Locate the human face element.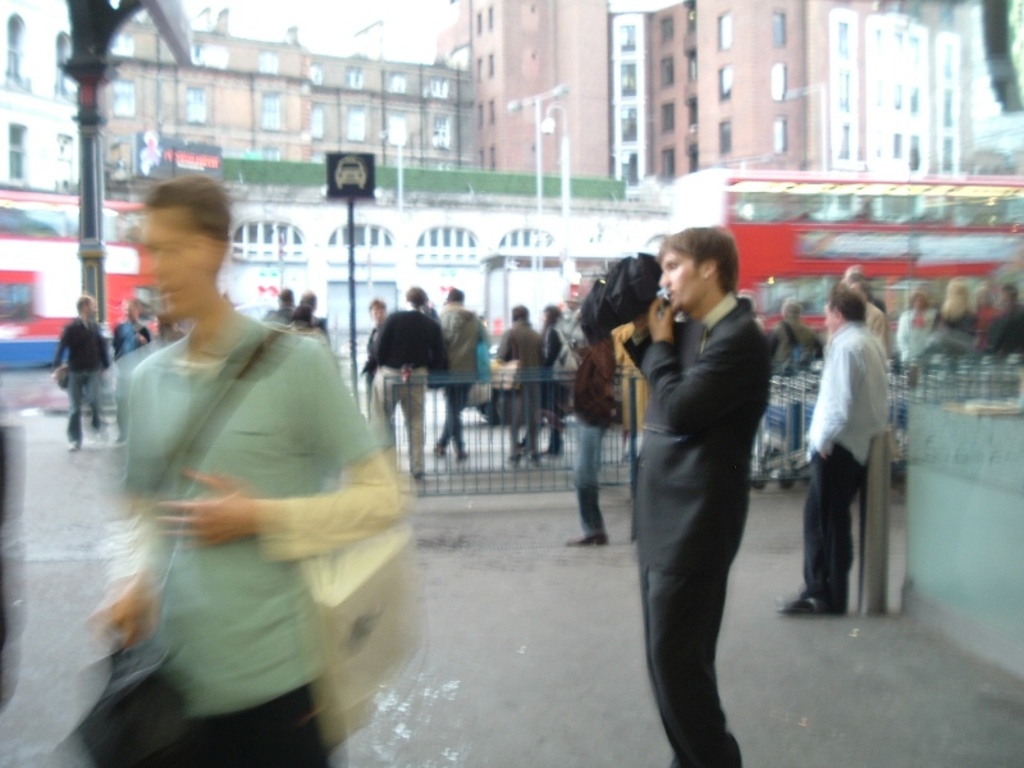
Element bbox: <box>657,246,703,310</box>.
